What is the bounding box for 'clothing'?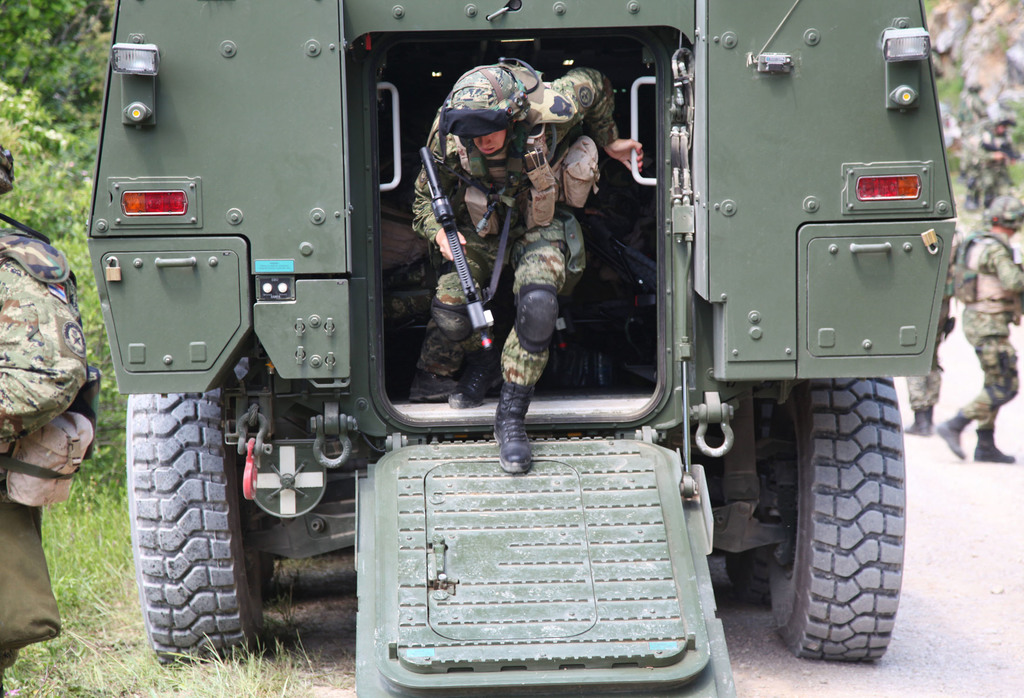
<region>897, 267, 960, 412</region>.
